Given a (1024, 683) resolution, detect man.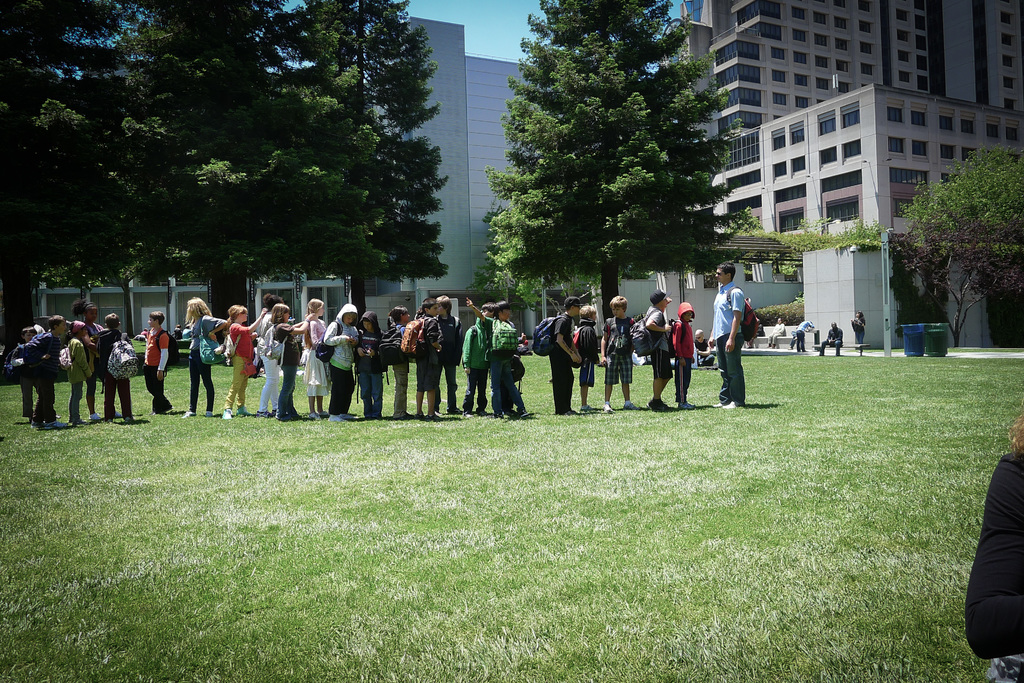
[818,319,844,356].
